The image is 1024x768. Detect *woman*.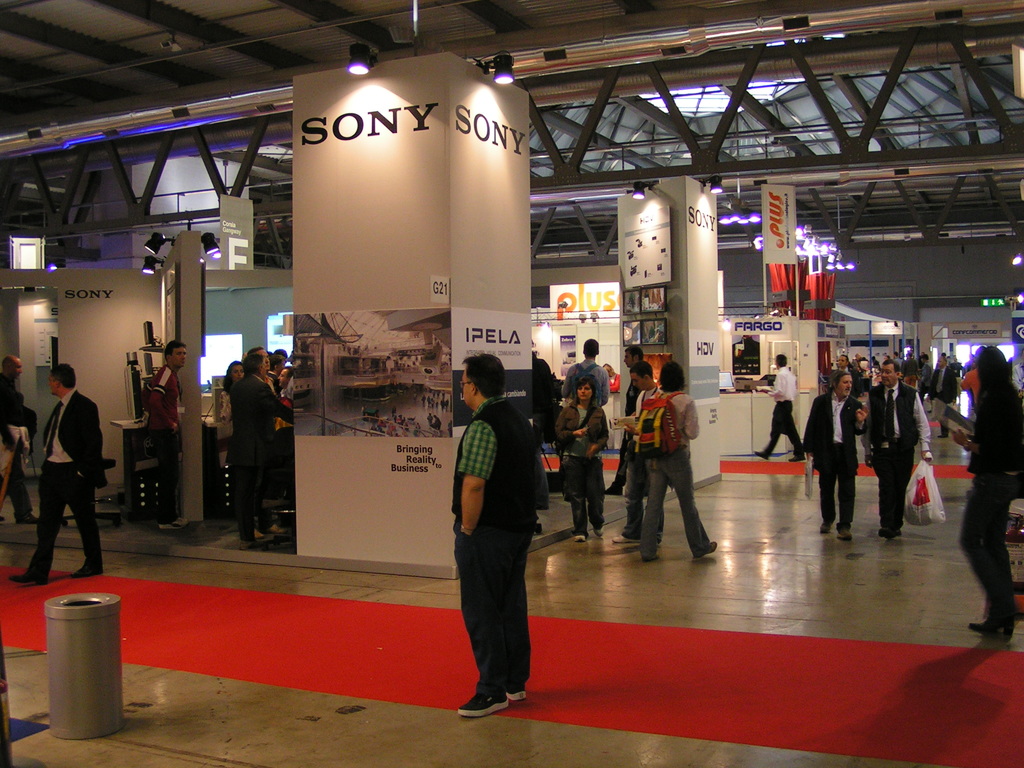
Detection: (x1=944, y1=346, x2=1023, y2=640).
